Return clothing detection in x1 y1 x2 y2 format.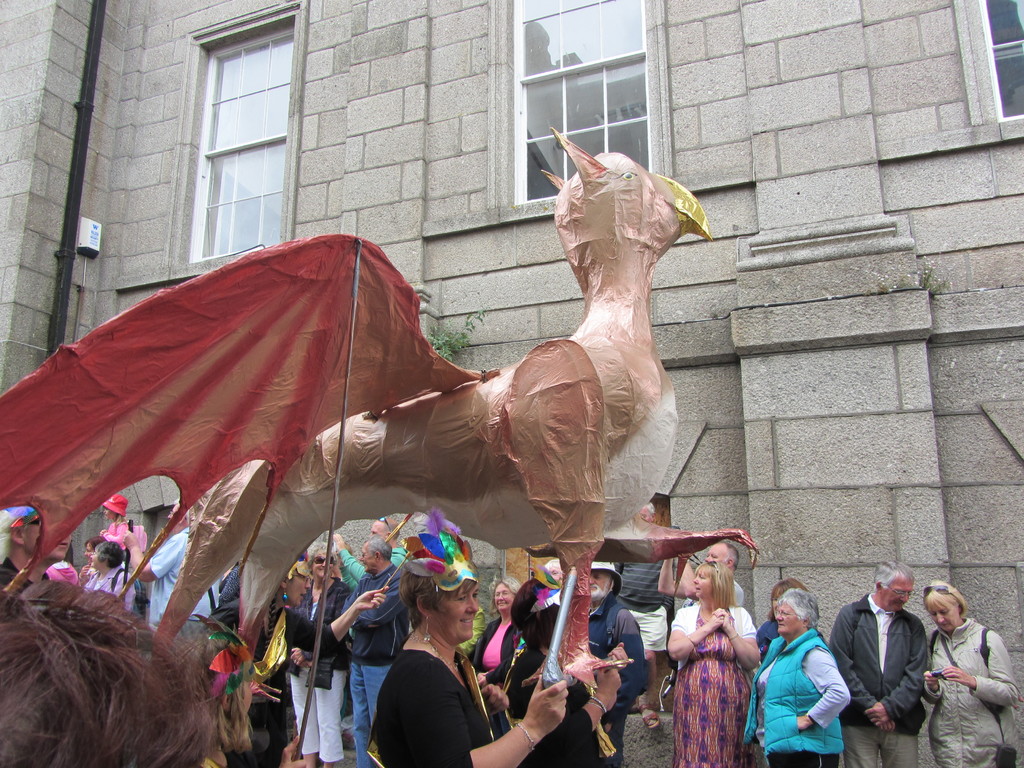
330 556 408 767.
